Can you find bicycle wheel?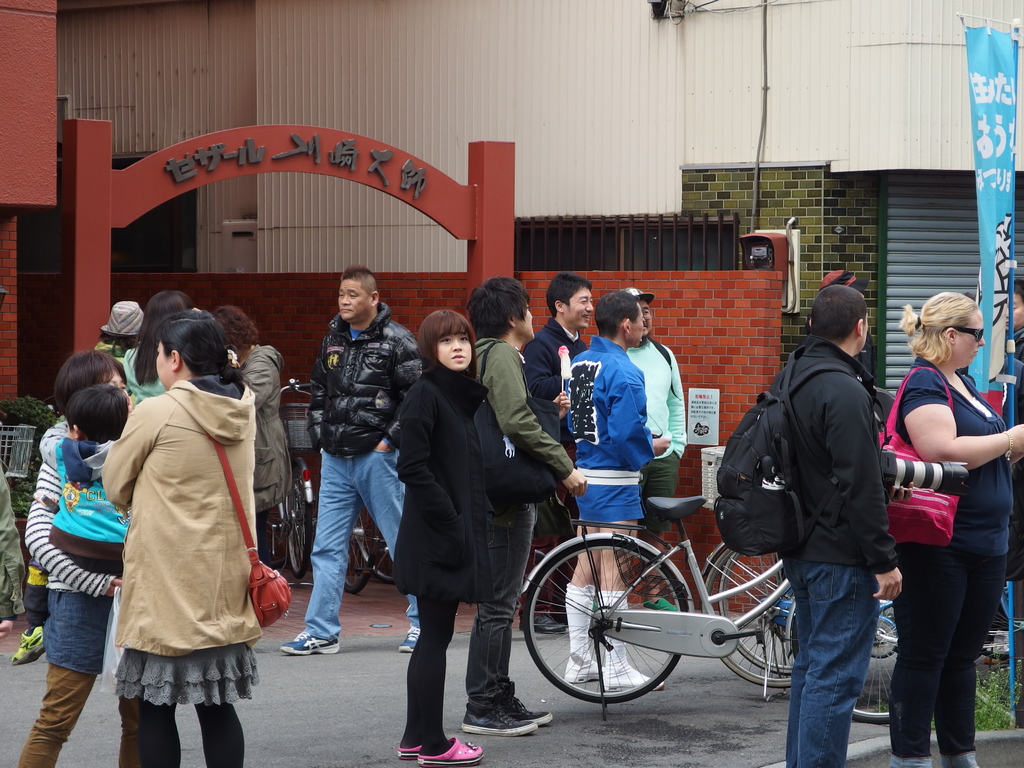
Yes, bounding box: rect(344, 504, 373, 596).
